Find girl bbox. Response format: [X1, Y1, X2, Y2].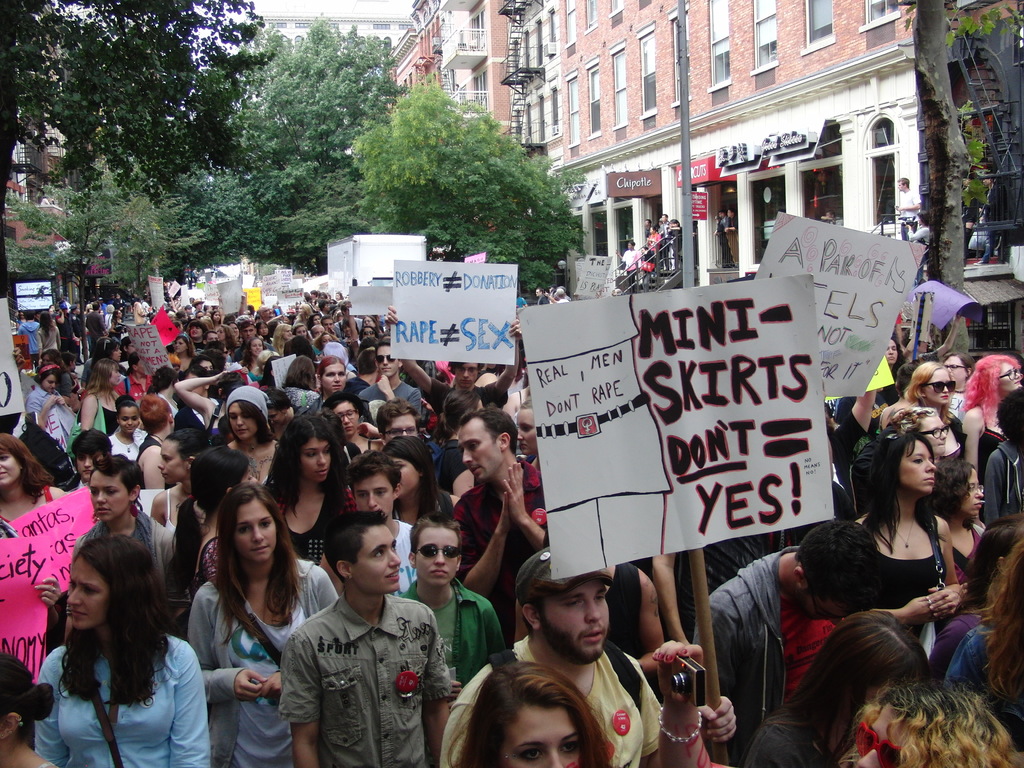
[108, 400, 148, 458].
